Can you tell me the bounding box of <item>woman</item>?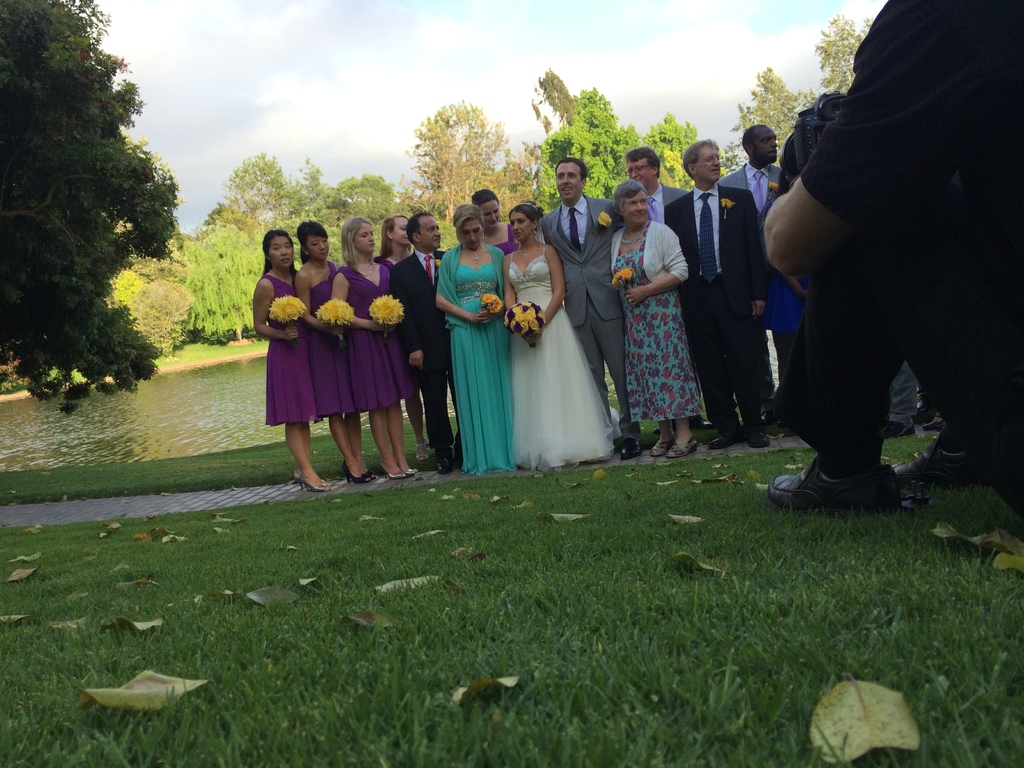
x1=376 y1=213 x2=416 y2=457.
